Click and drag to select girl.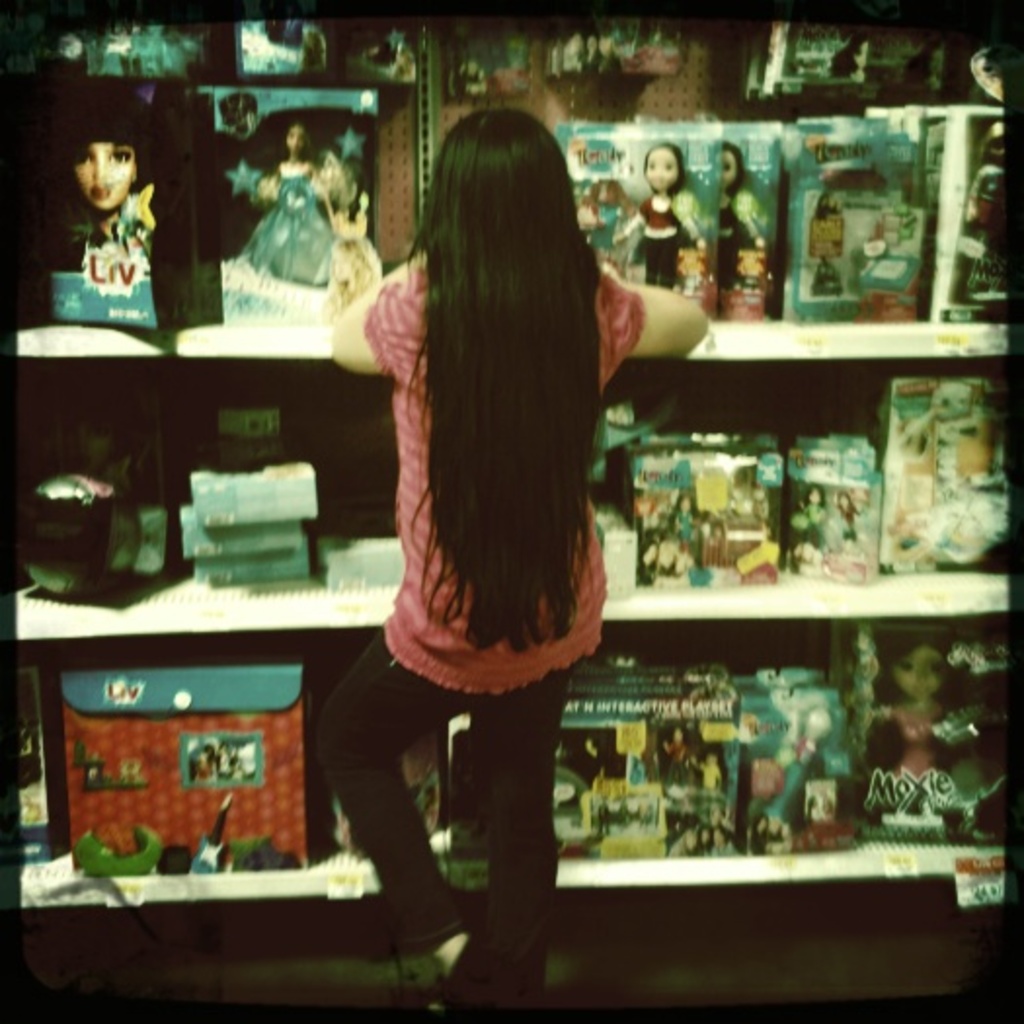
Selection: (872, 640, 946, 776).
